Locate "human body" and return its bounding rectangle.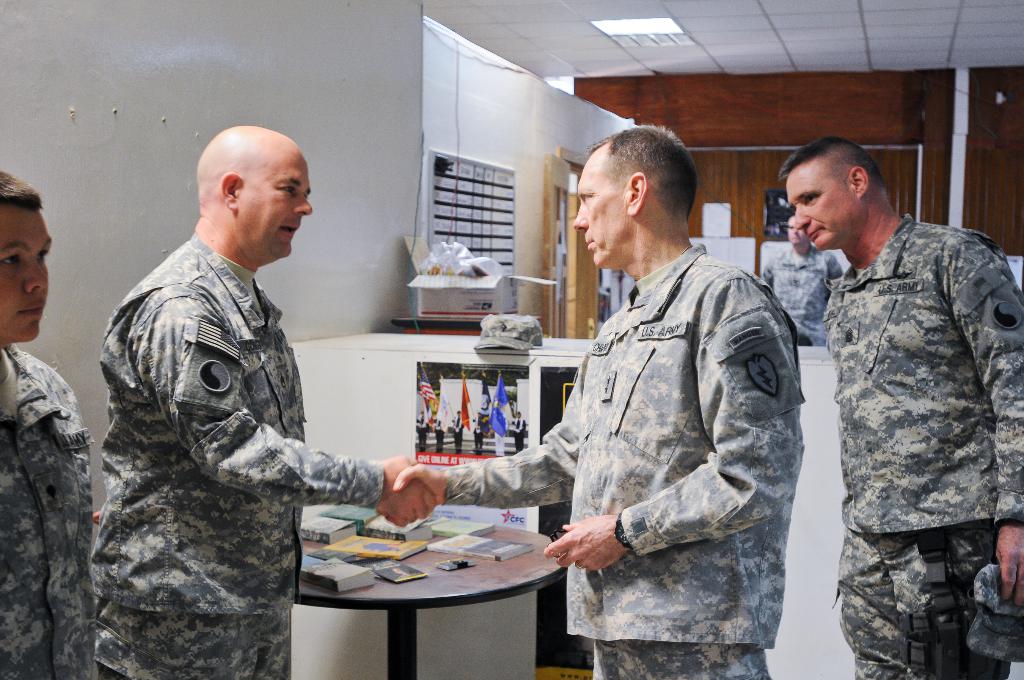
99 118 361 628.
